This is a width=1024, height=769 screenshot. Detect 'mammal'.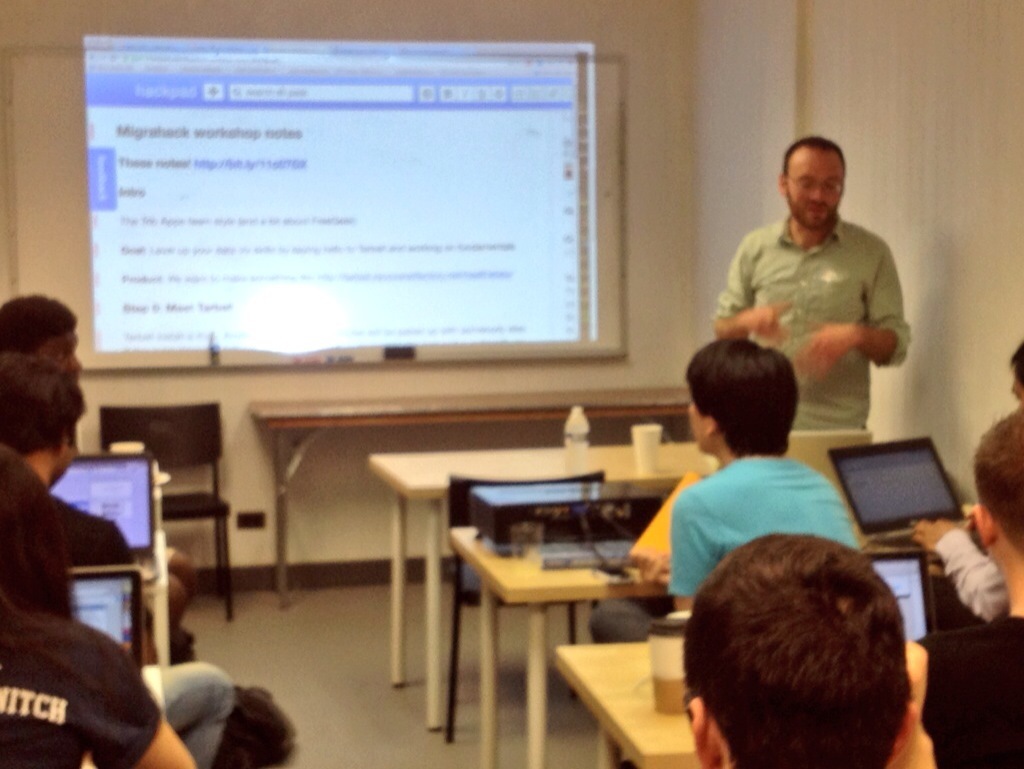
l=587, t=338, r=857, b=646.
